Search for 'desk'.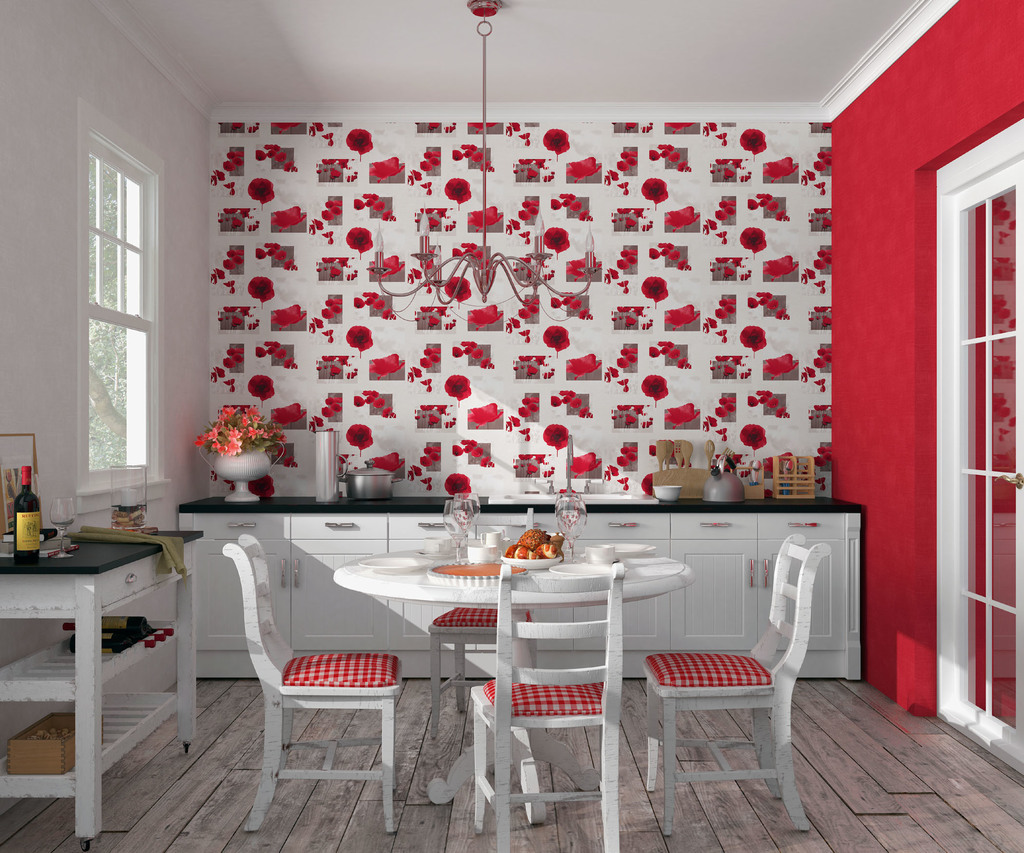
Found at 0,502,200,820.
